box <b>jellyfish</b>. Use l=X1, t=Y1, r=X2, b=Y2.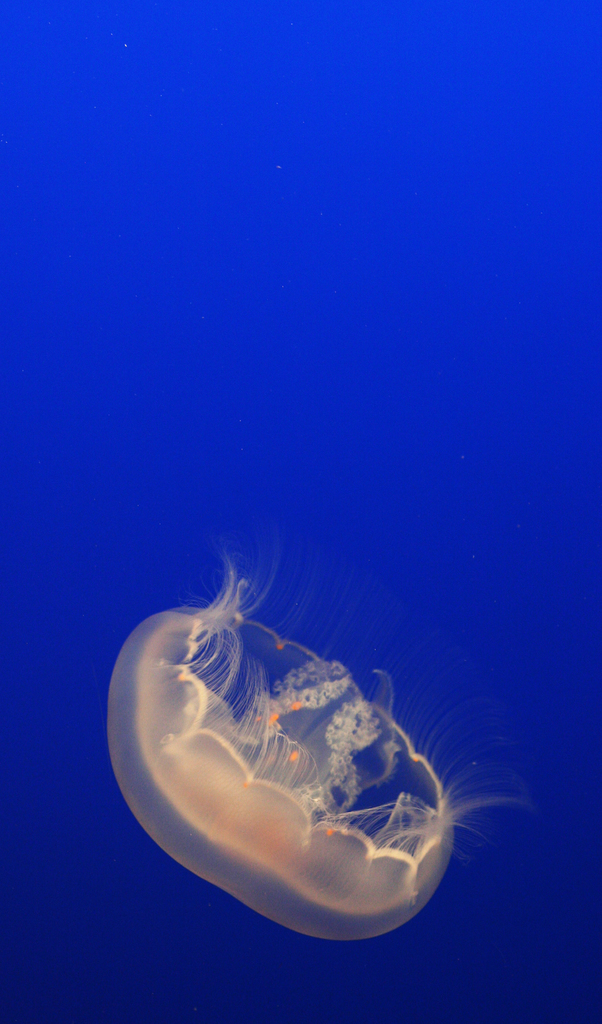
l=102, t=532, r=525, b=941.
